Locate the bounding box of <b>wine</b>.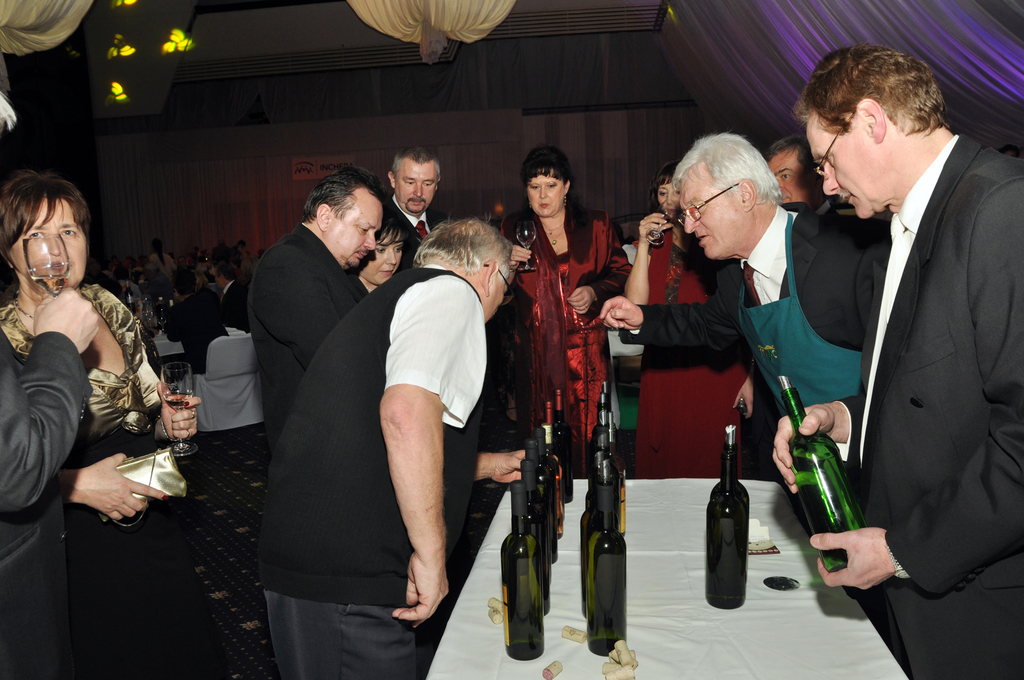
Bounding box: (x1=783, y1=375, x2=873, y2=571).
